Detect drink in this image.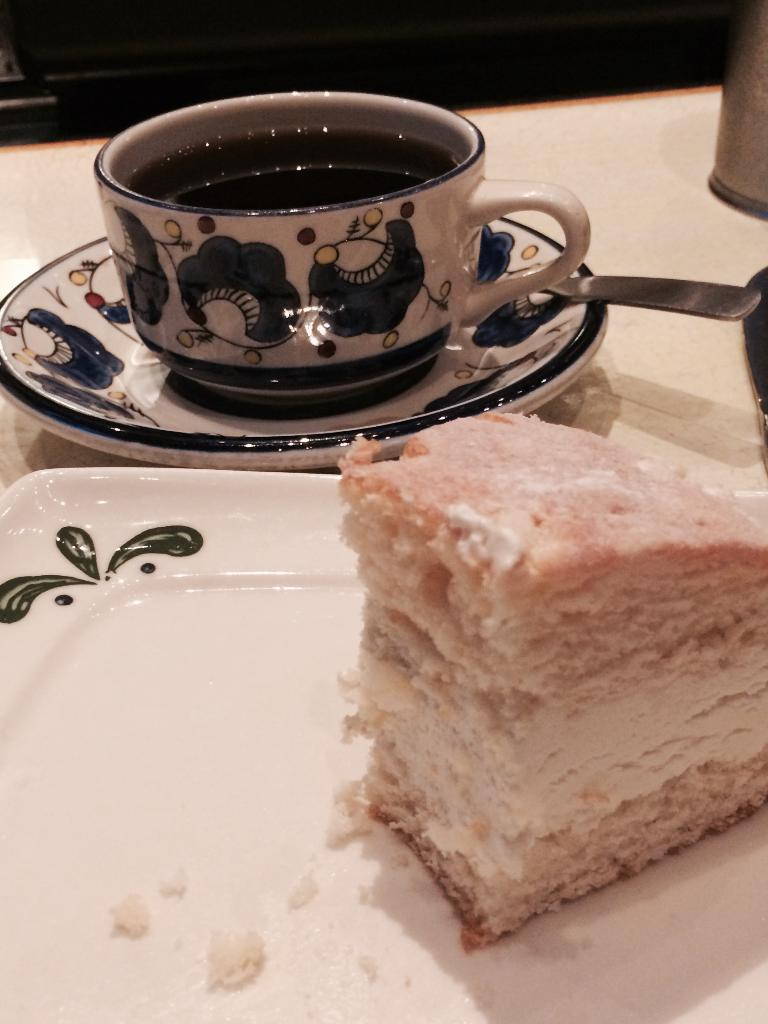
Detection: (125, 124, 461, 206).
